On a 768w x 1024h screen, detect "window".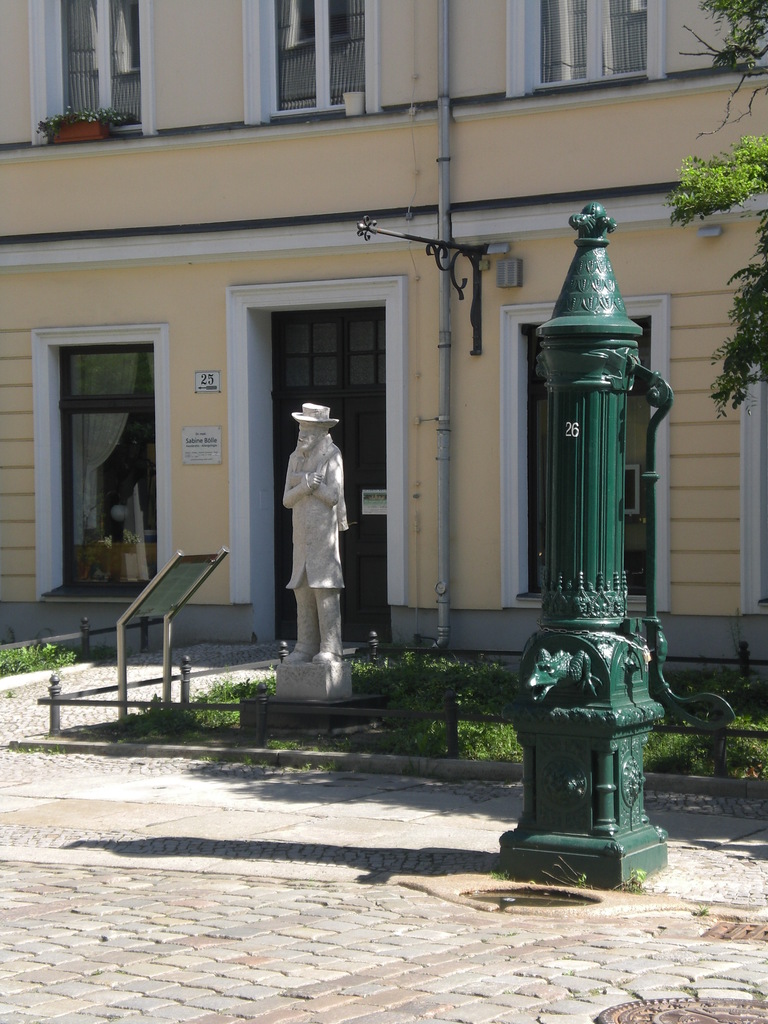
x1=240, y1=0, x2=383, y2=127.
